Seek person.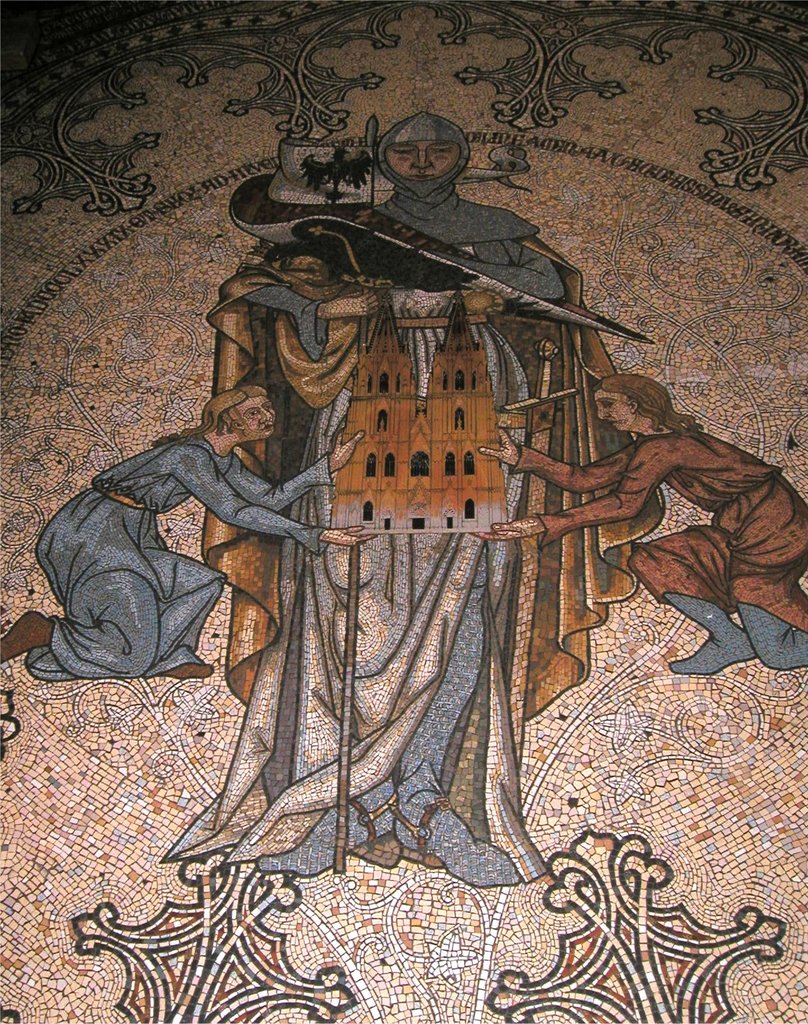
bbox(0, 387, 377, 681).
